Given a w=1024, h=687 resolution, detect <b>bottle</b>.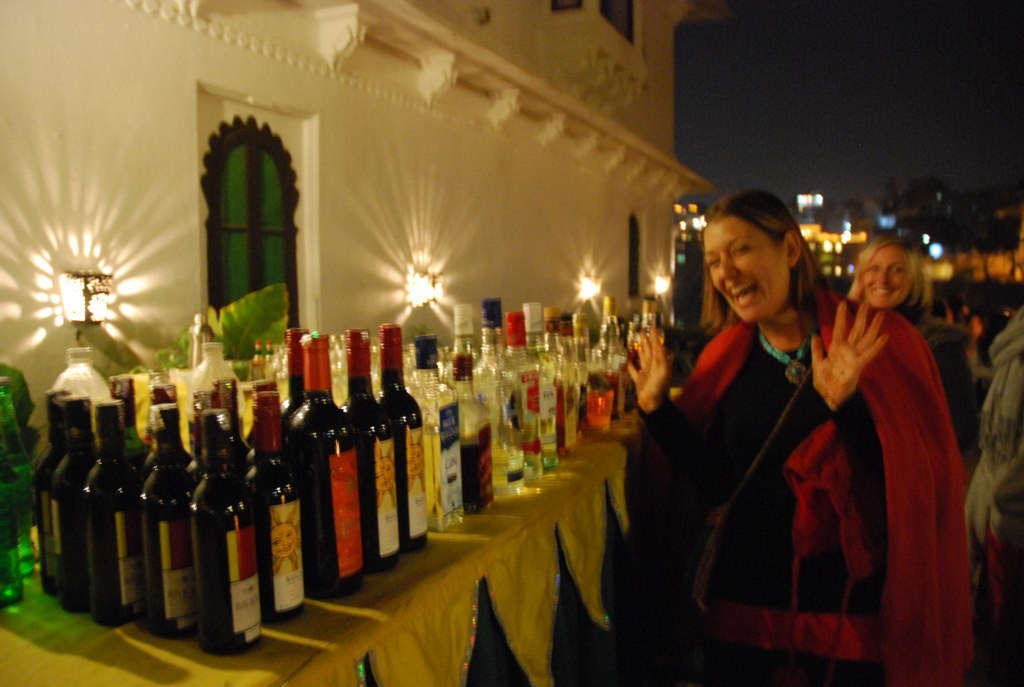
521,302,559,465.
